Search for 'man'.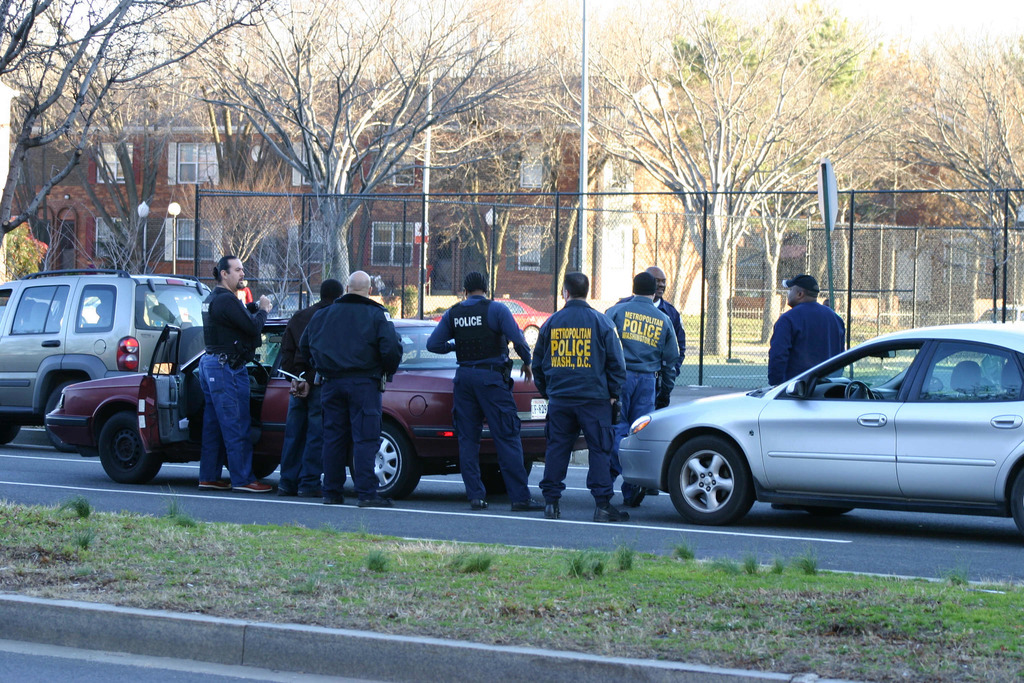
Found at [426,272,540,507].
